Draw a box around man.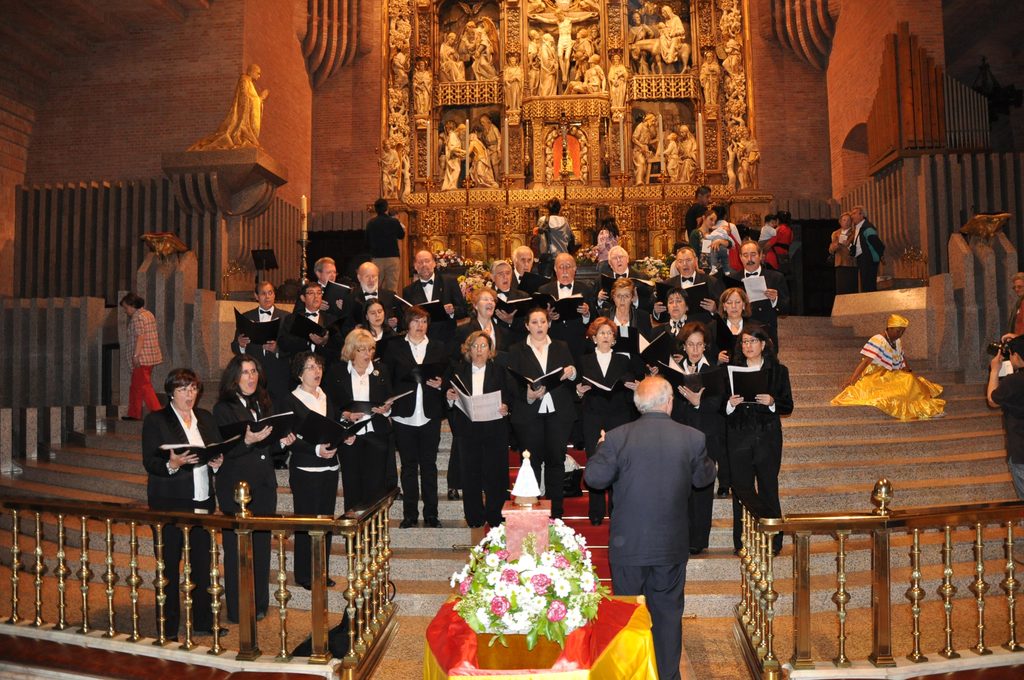
{"x1": 364, "y1": 202, "x2": 412, "y2": 249}.
